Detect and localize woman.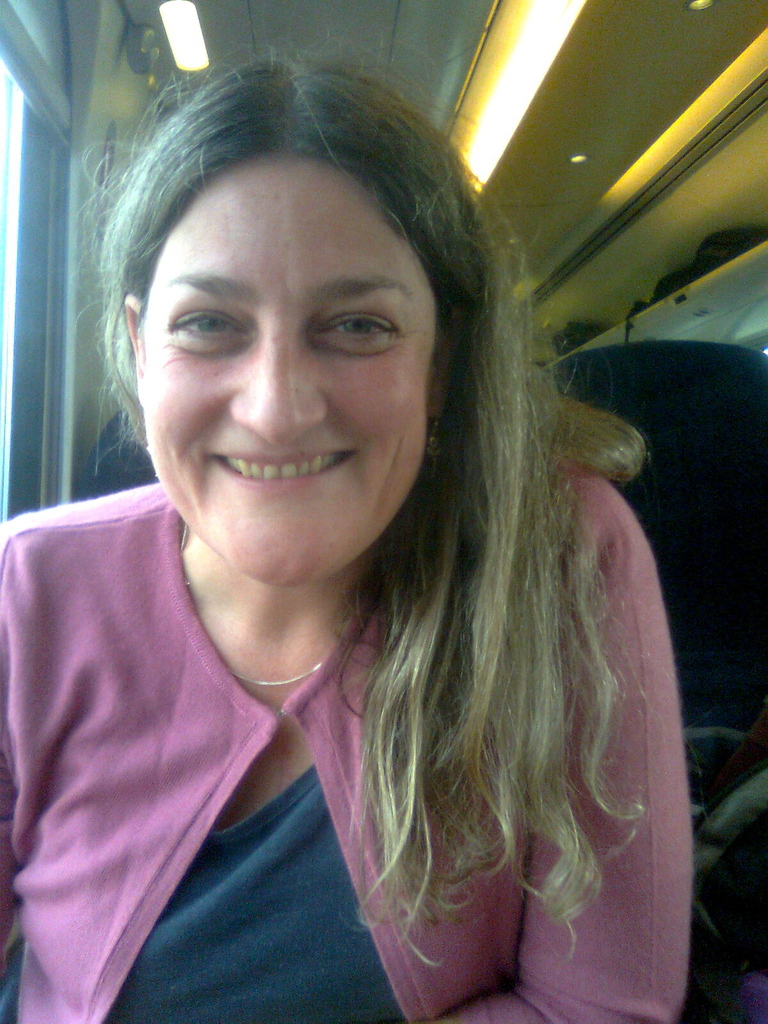
Localized at 8,67,705,1005.
